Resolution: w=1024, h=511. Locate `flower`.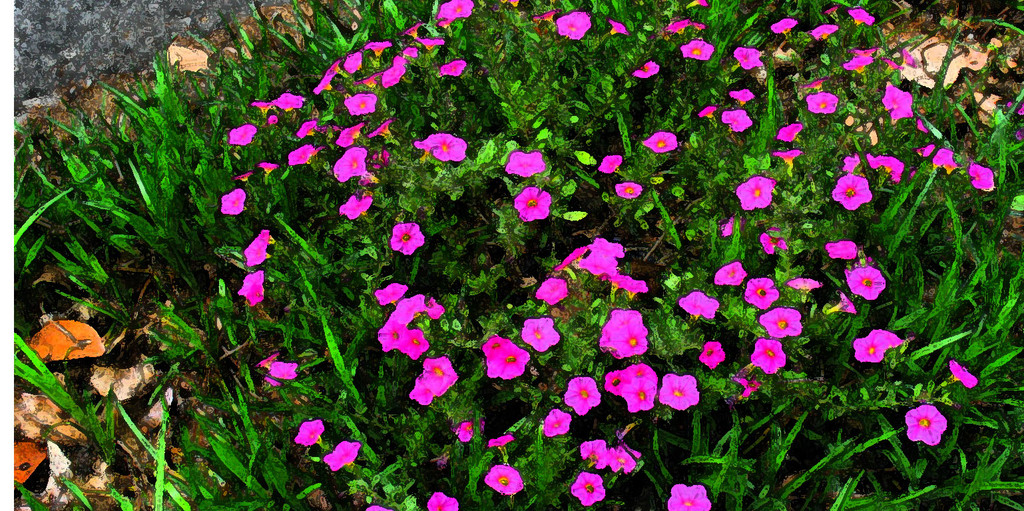
pyautogui.locateOnScreen(734, 47, 767, 70).
